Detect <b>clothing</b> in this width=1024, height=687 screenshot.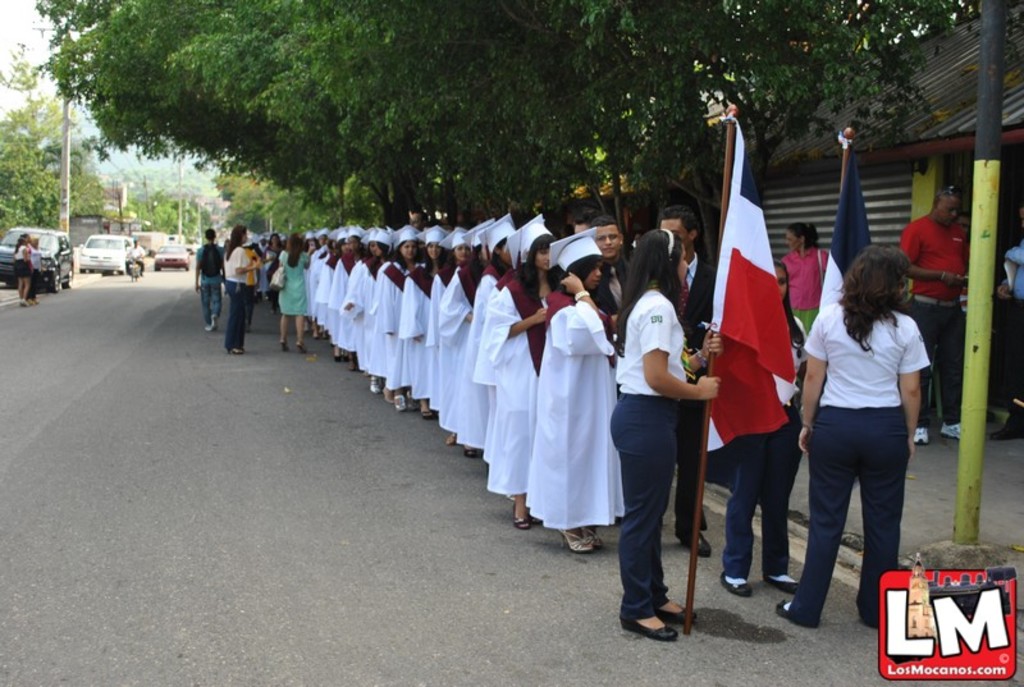
Detection: l=589, t=251, r=628, b=325.
